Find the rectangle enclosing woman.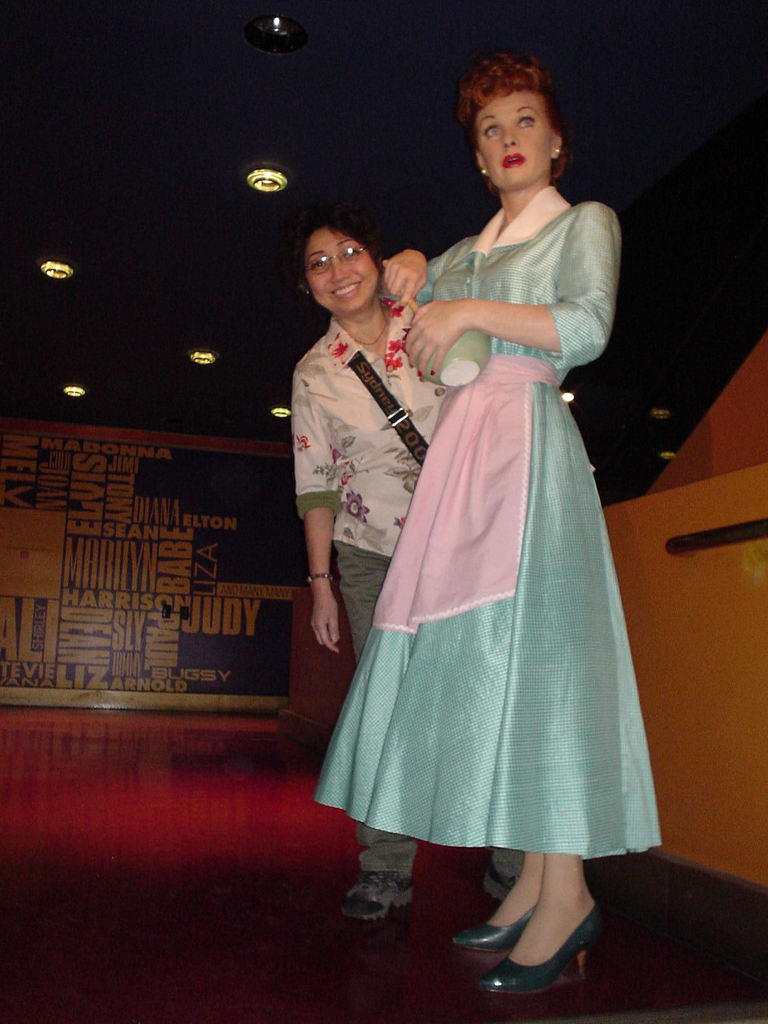
locate(311, 53, 672, 996).
